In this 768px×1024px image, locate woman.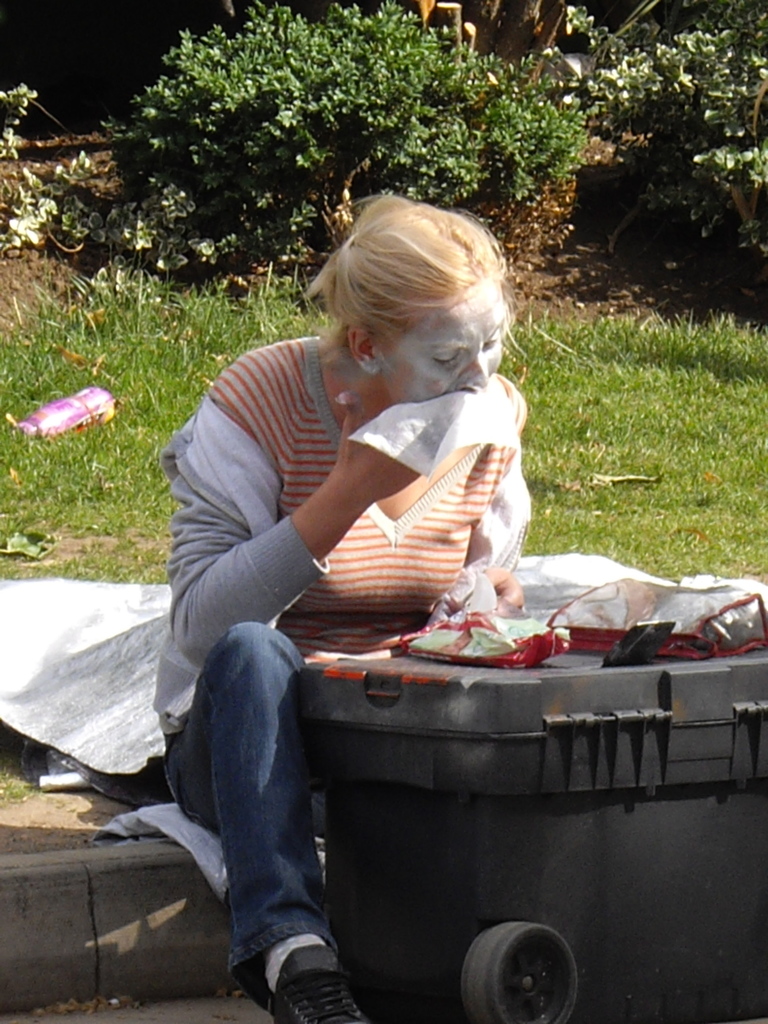
Bounding box: {"x1": 127, "y1": 156, "x2": 612, "y2": 925}.
